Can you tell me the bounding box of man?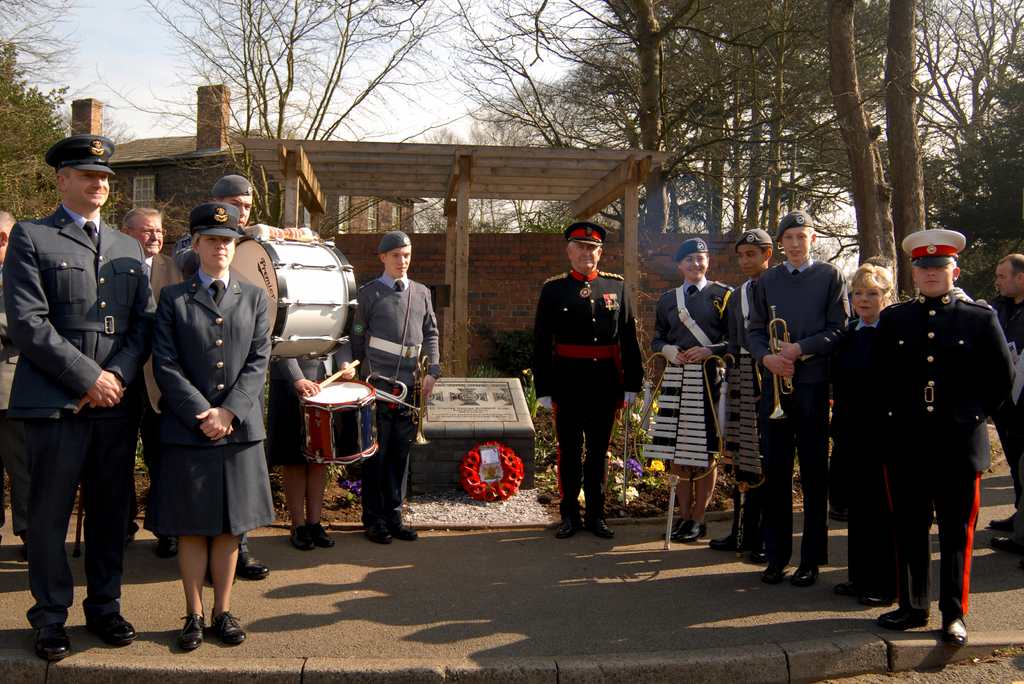
box=[973, 248, 1023, 556].
